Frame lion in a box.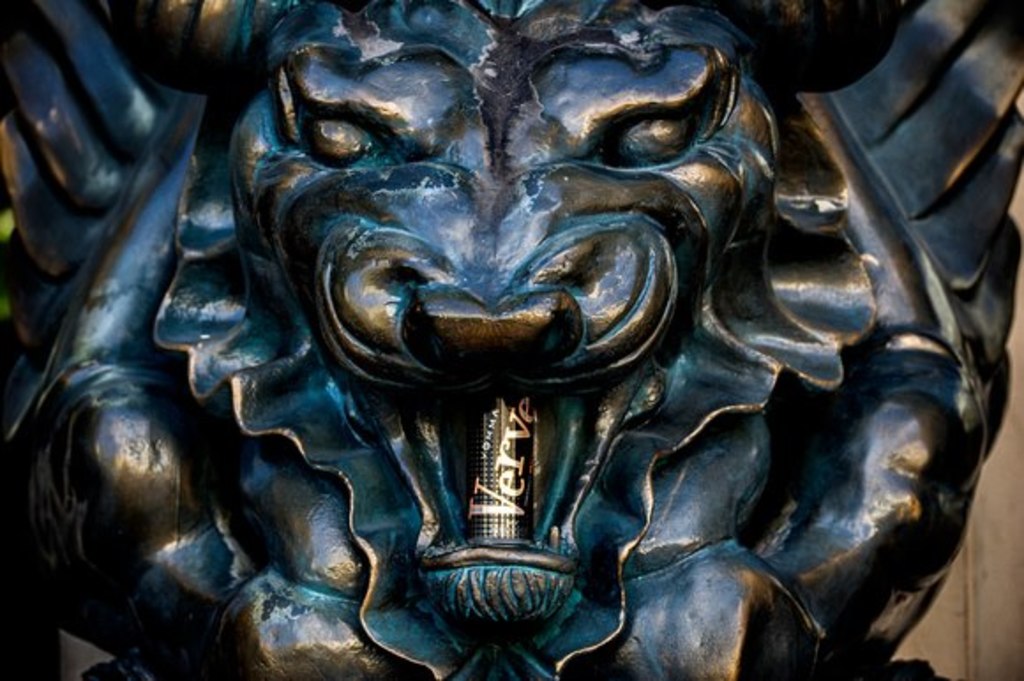
[left=0, top=0, right=1022, bottom=679].
